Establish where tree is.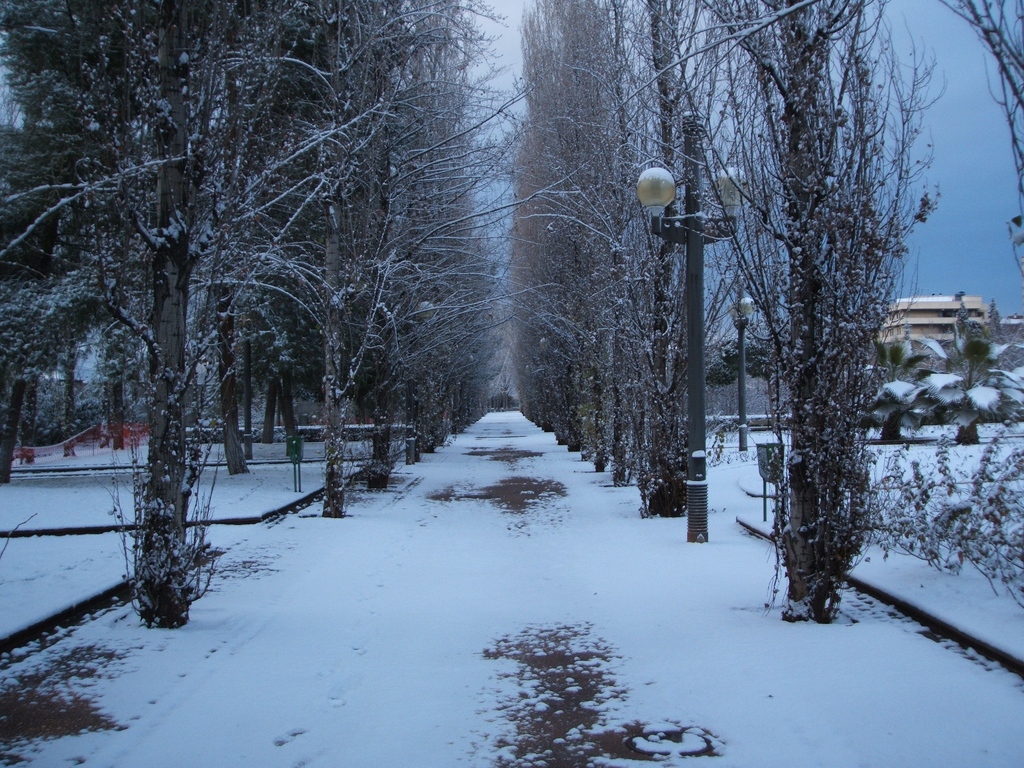
Established at 929:298:1017:460.
